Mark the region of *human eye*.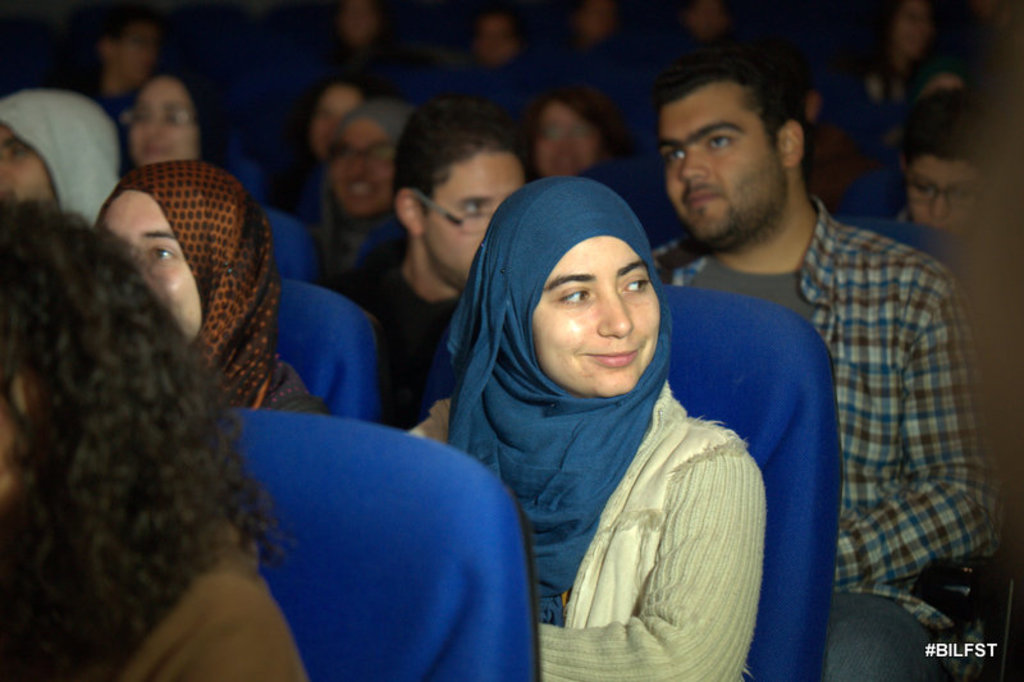
Region: (x1=704, y1=129, x2=742, y2=152).
